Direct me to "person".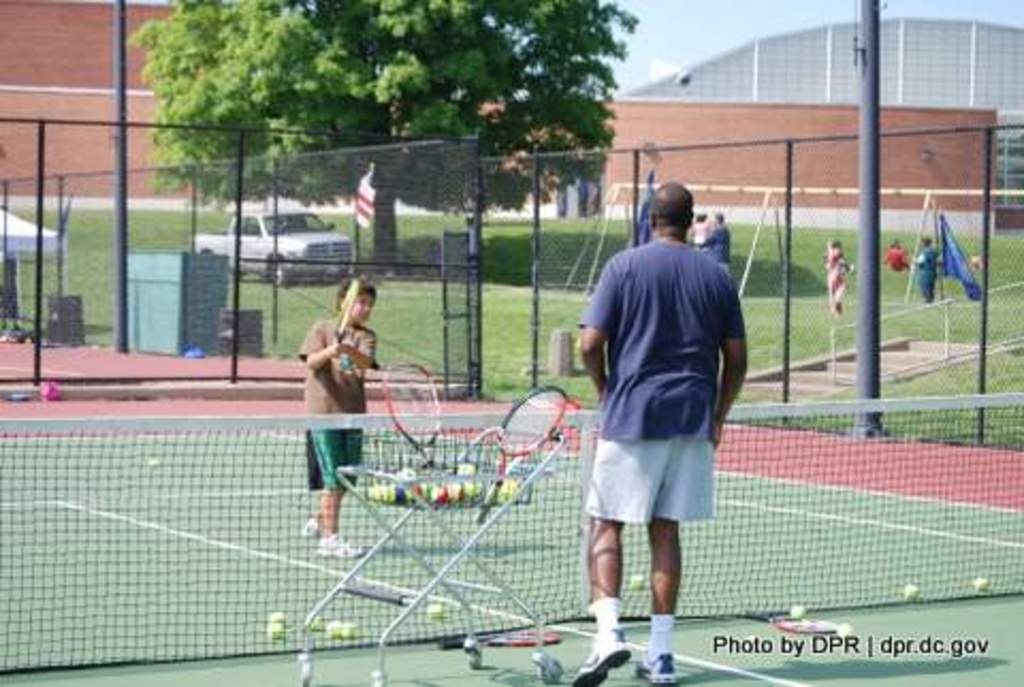
Direction: l=290, t=277, r=378, b=508.
